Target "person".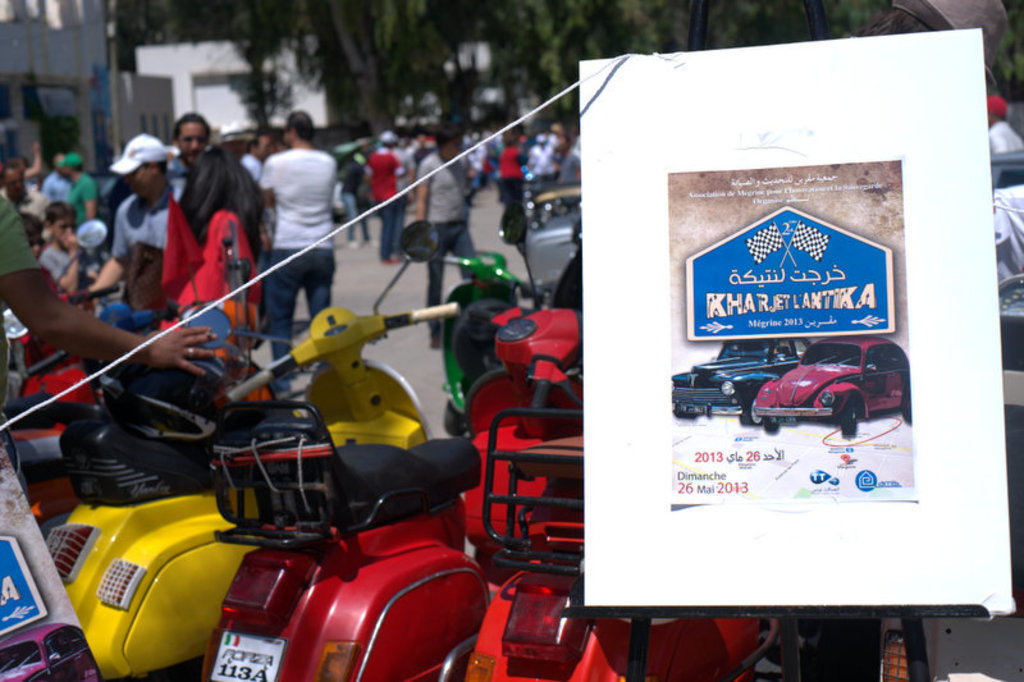
Target region: select_region(338, 136, 375, 250).
